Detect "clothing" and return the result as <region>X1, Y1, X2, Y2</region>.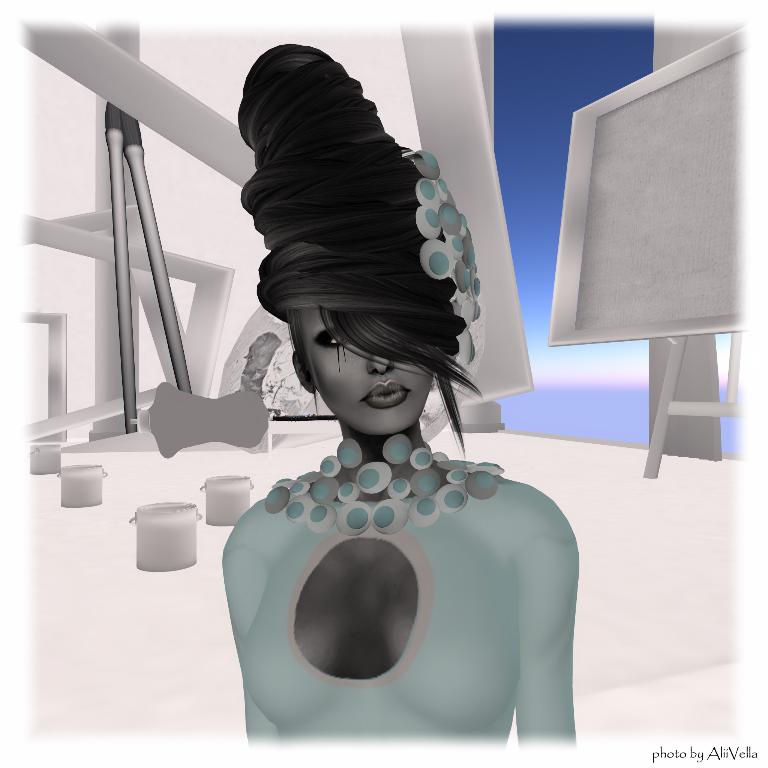
<region>219, 426, 576, 737</region>.
